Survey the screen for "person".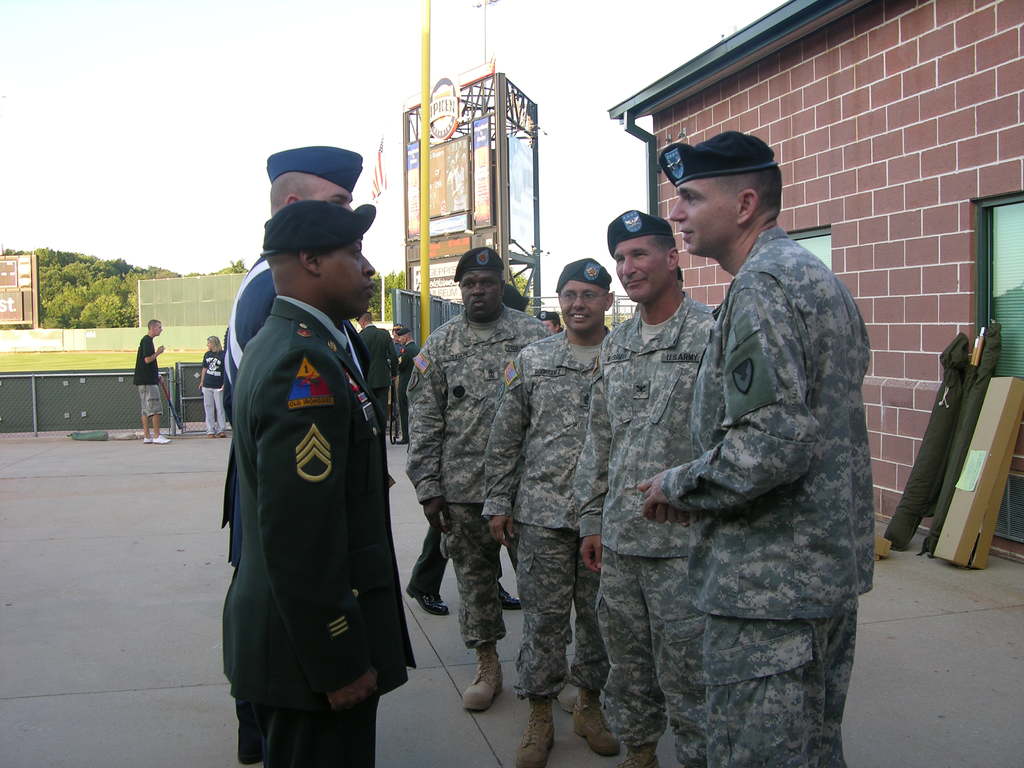
Survey found: crop(195, 331, 227, 441).
